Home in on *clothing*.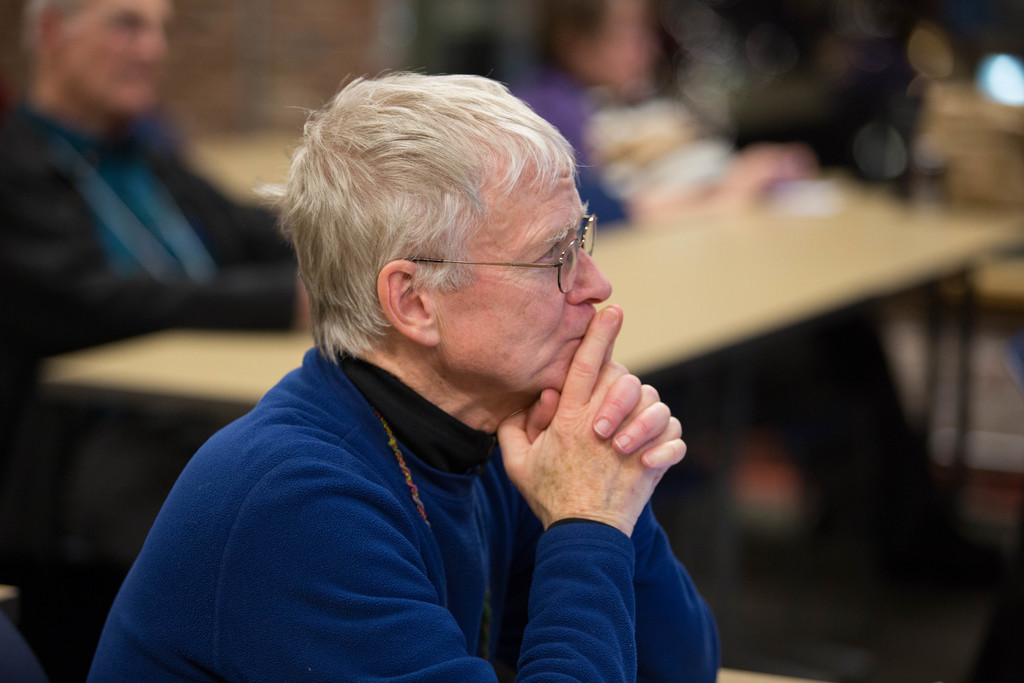
Homed in at [x1=93, y1=299, x2=696, y2=673].
